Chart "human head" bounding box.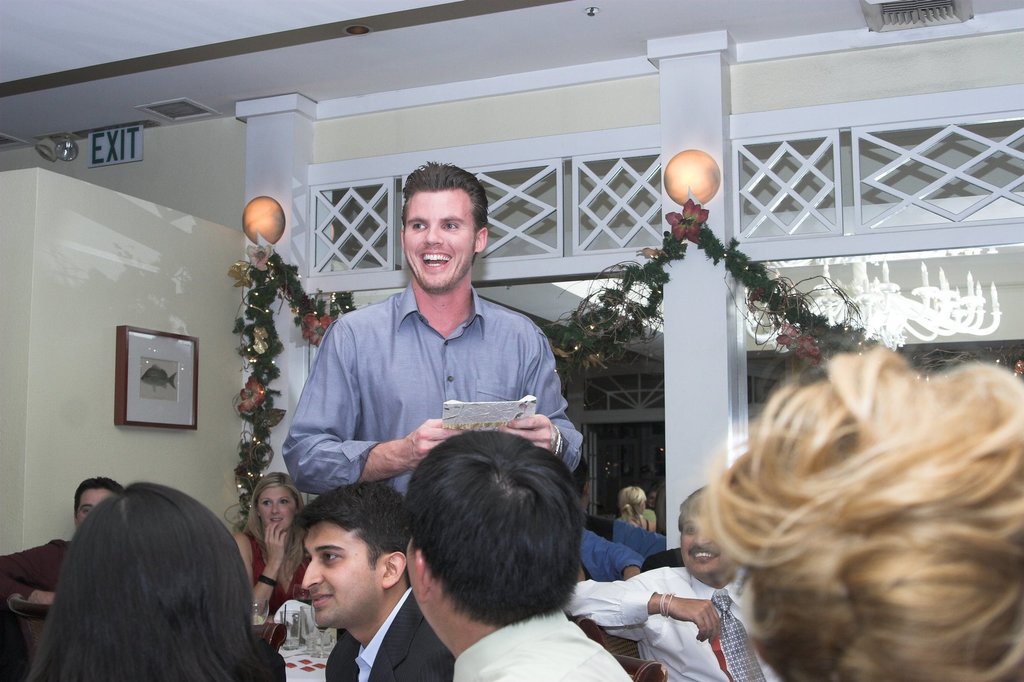
Charted: BBox(678, 488, 737, 581).
